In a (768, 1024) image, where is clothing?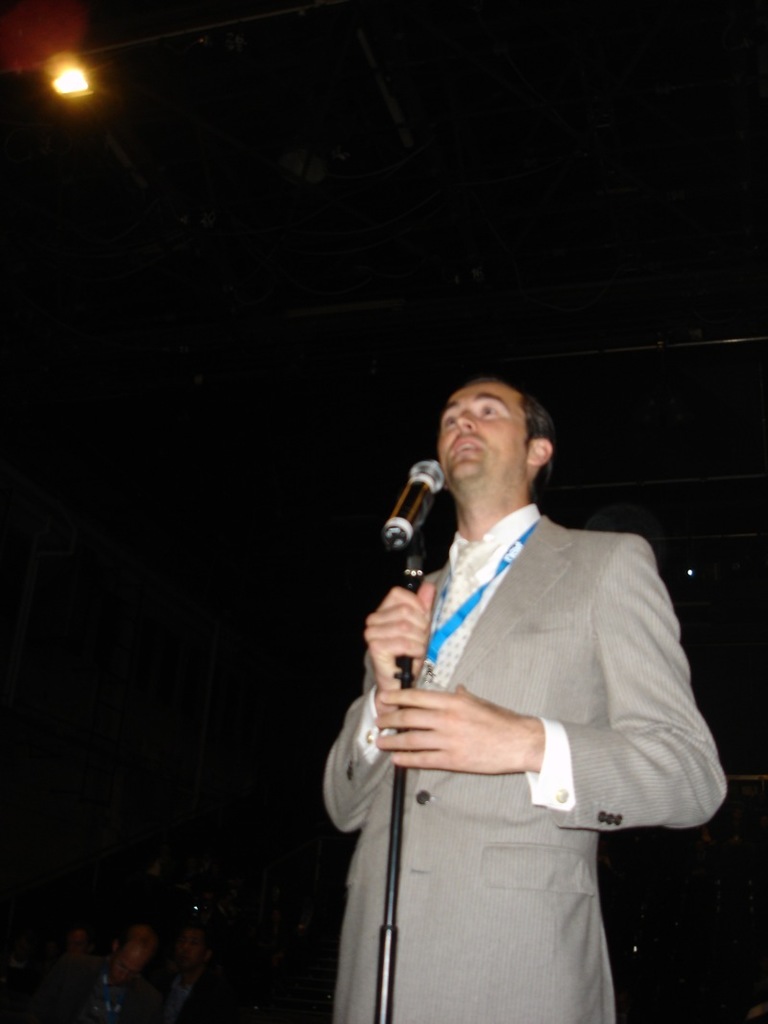
bbox(84, 977, 159, 1023).
